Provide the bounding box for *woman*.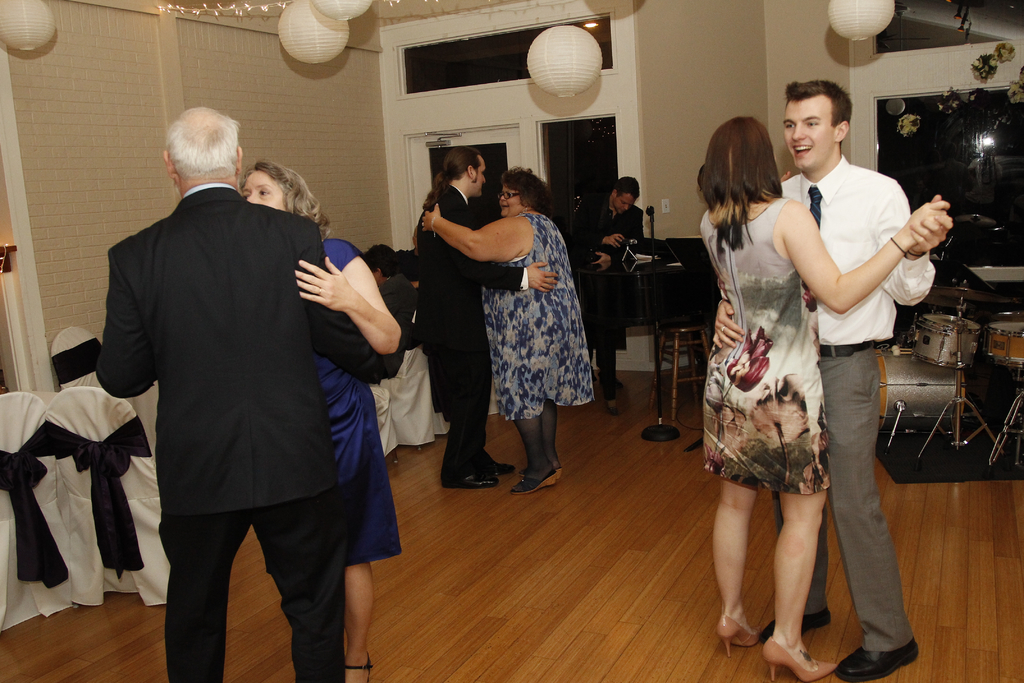
l=420, t=155, r=596, b=485.
